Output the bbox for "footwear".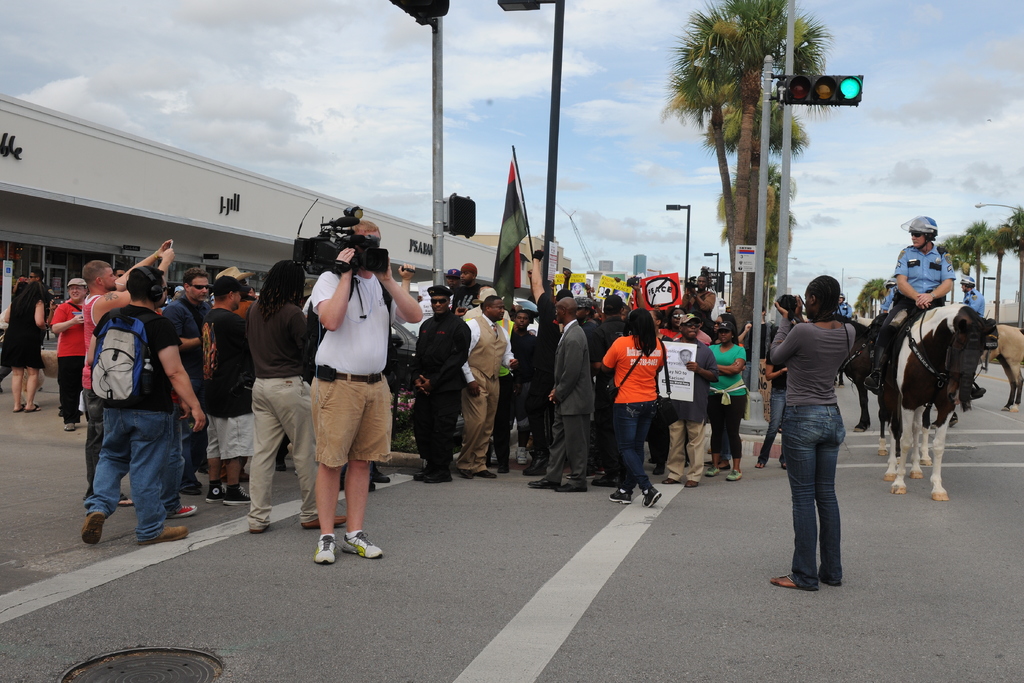
[left=222, top=483, right=252, bottom=504].
